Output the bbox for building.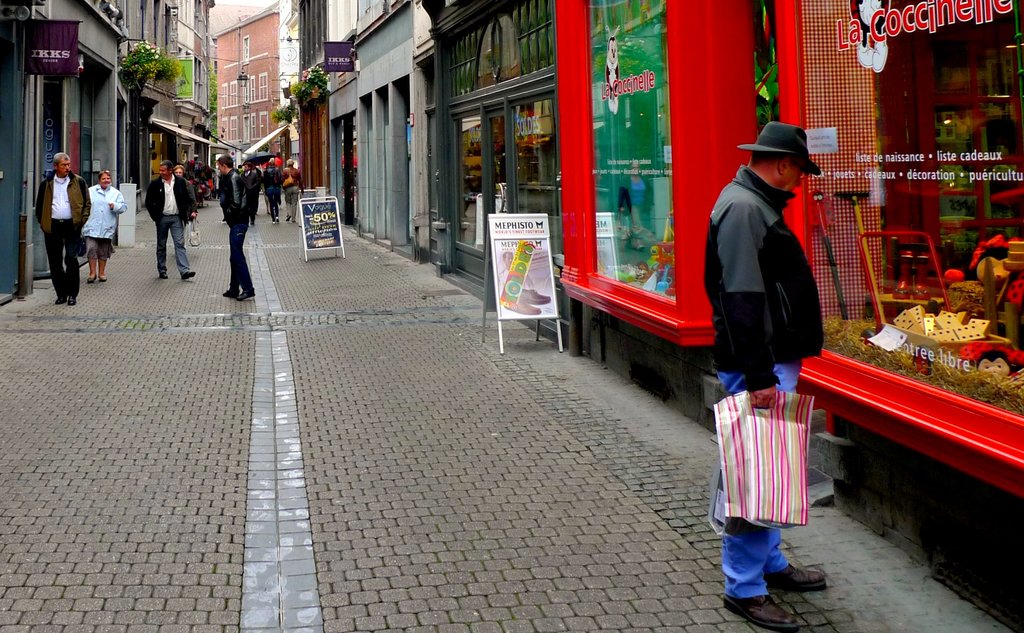
[214, 0, 282, 163].
